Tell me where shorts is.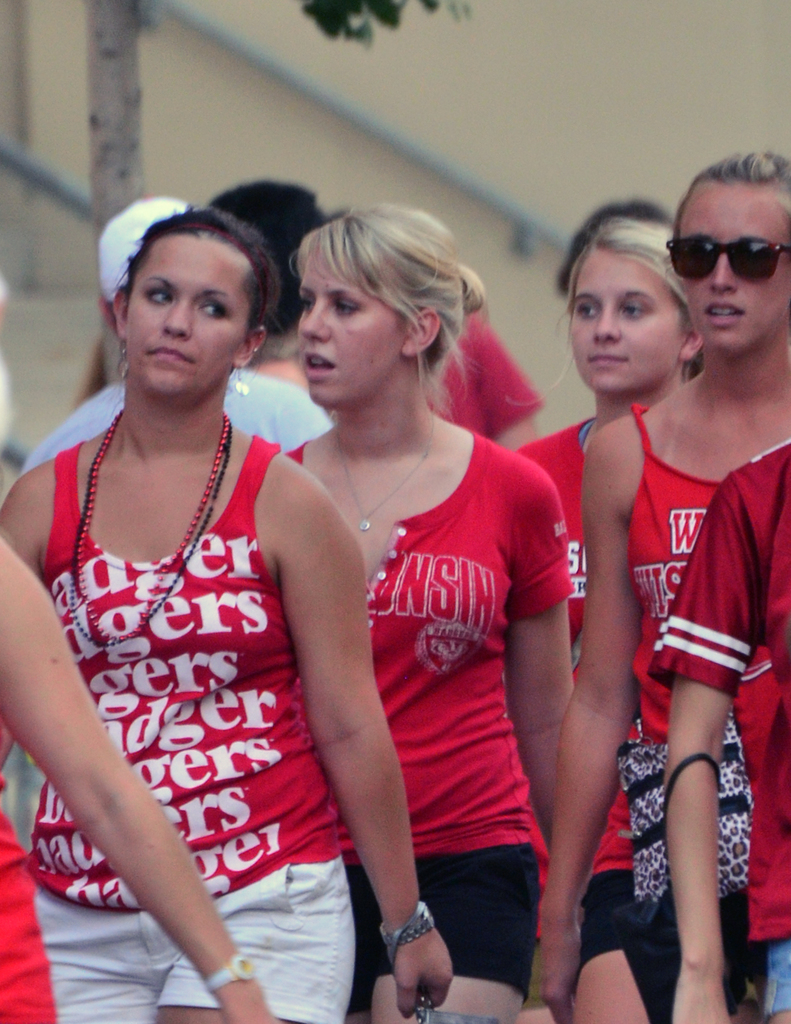
shorts is at box(342, 845, 540, 1008).
